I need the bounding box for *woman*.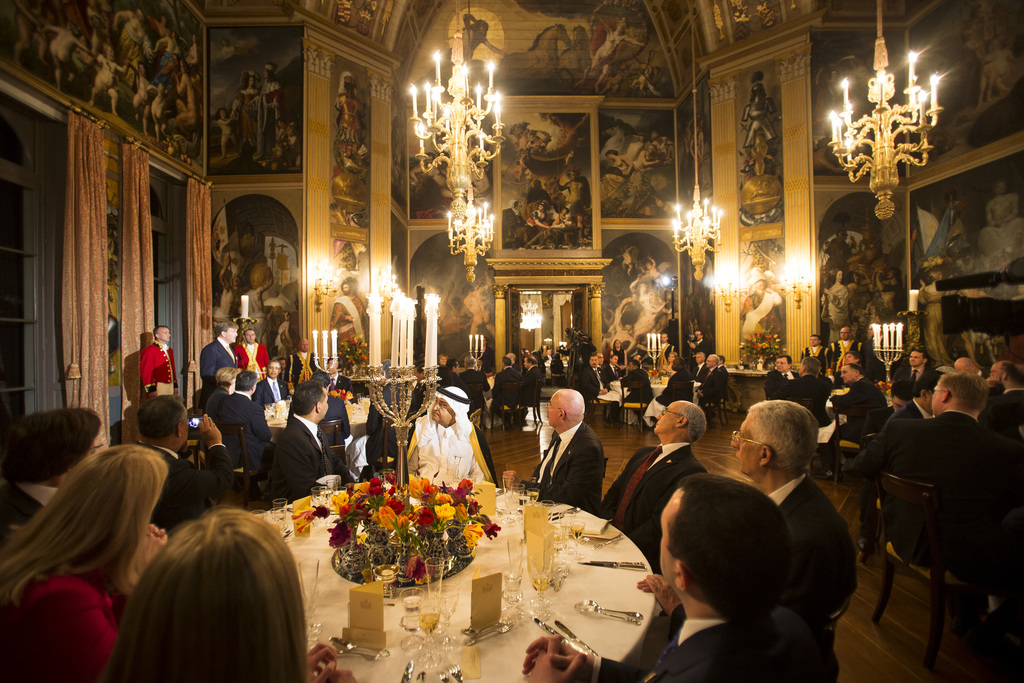
Here it is: l=0, t=444, r=168, b=682.
